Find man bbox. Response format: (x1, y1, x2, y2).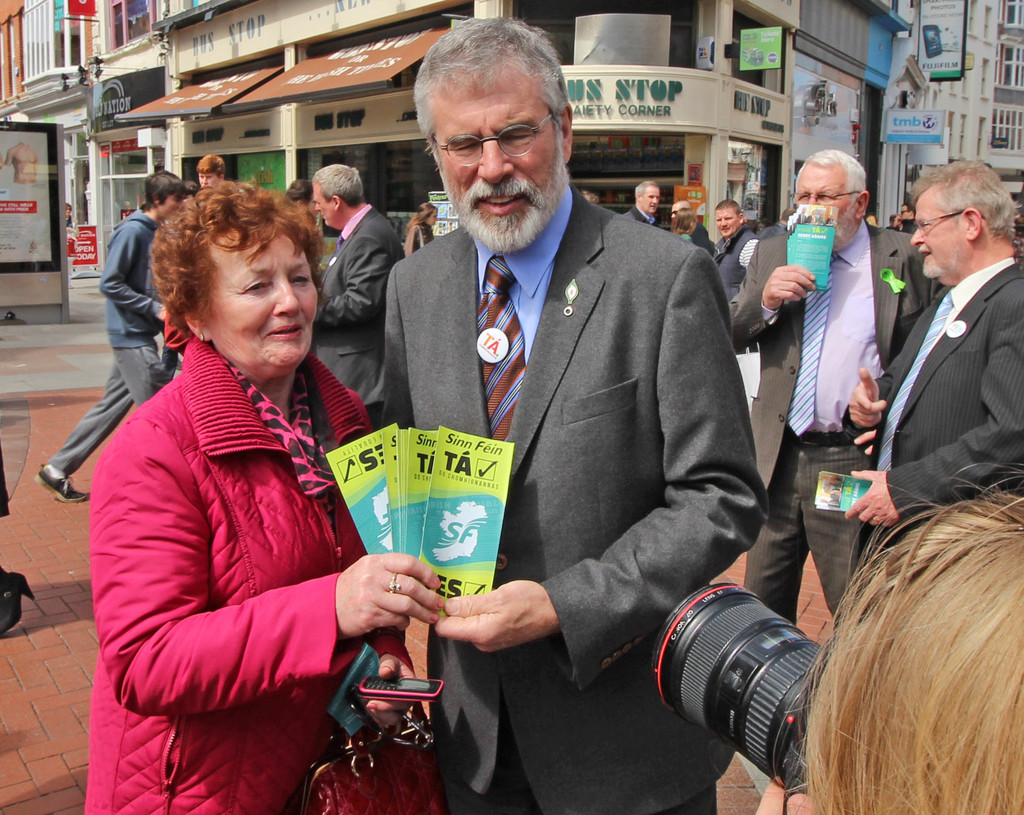
(669, 200, 712, 256).
